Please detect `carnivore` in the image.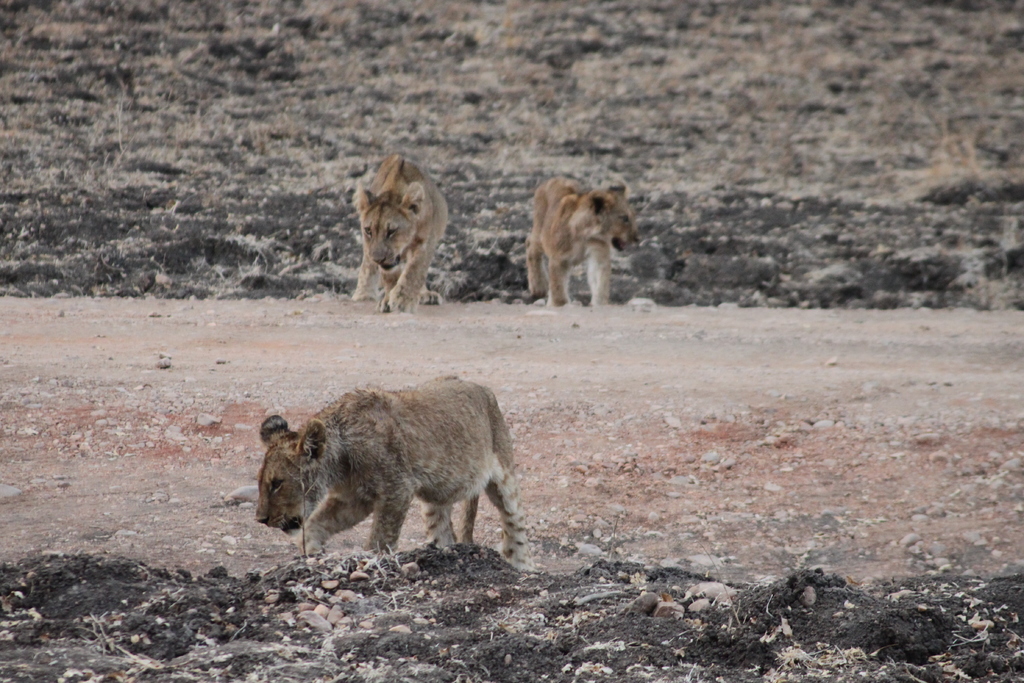
box=[514, 172, 641, 308].
